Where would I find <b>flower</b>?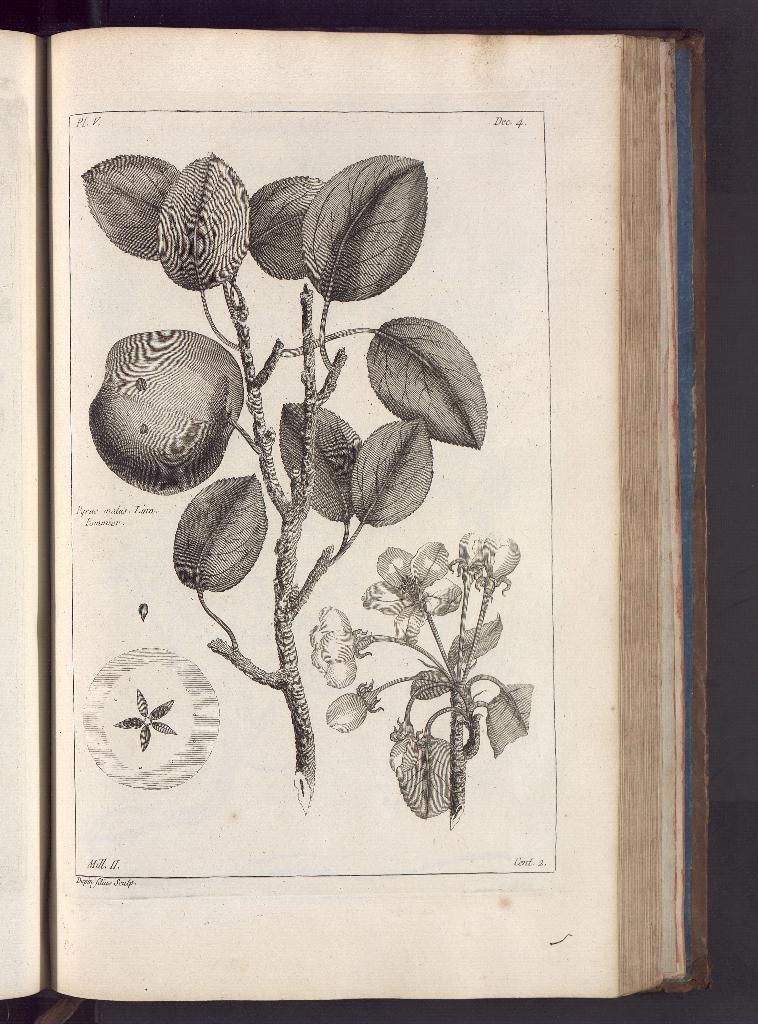
At 305,603,358,691.
